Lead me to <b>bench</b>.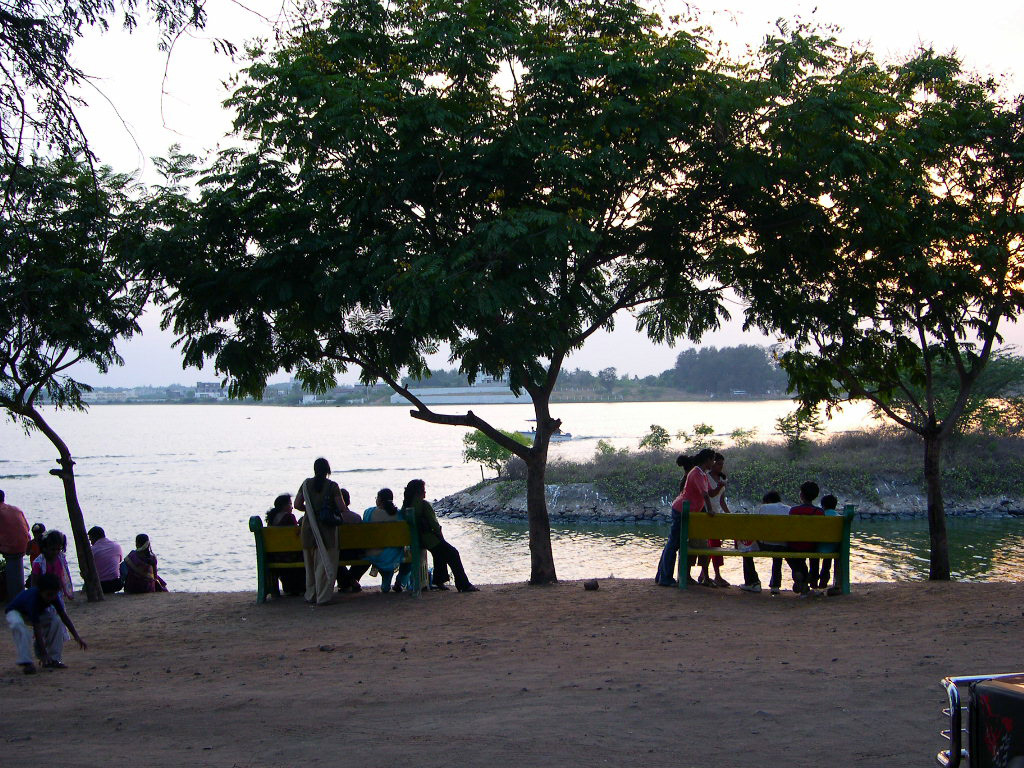
Lead to [left=670, top=504, right=855, bottom=593].
